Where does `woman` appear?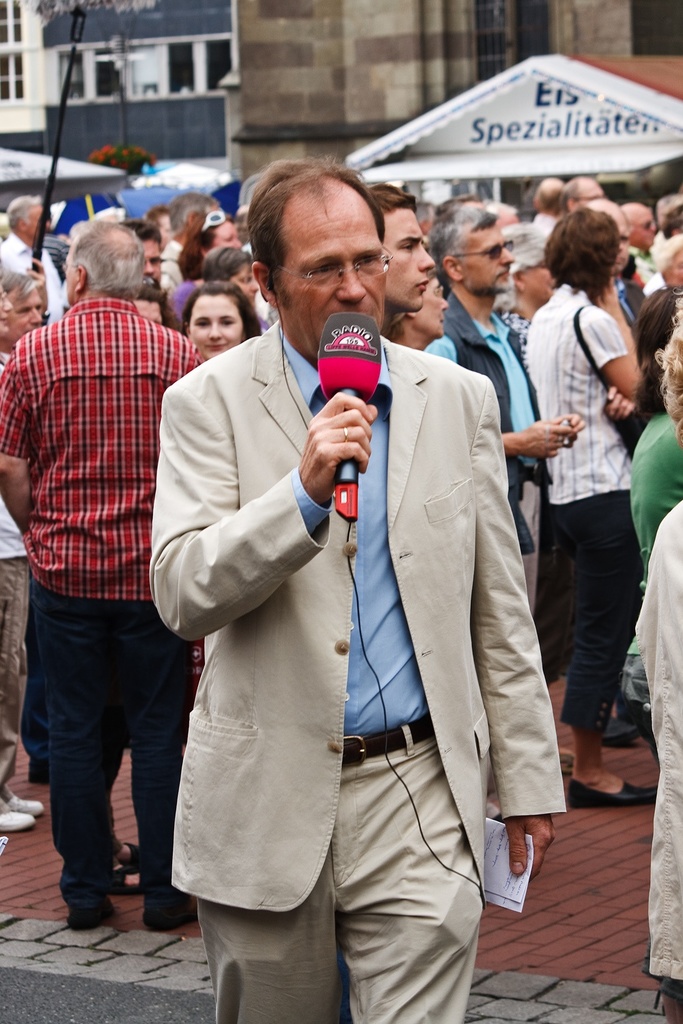
Appears at bbox=[628, 283, 682, 765].
